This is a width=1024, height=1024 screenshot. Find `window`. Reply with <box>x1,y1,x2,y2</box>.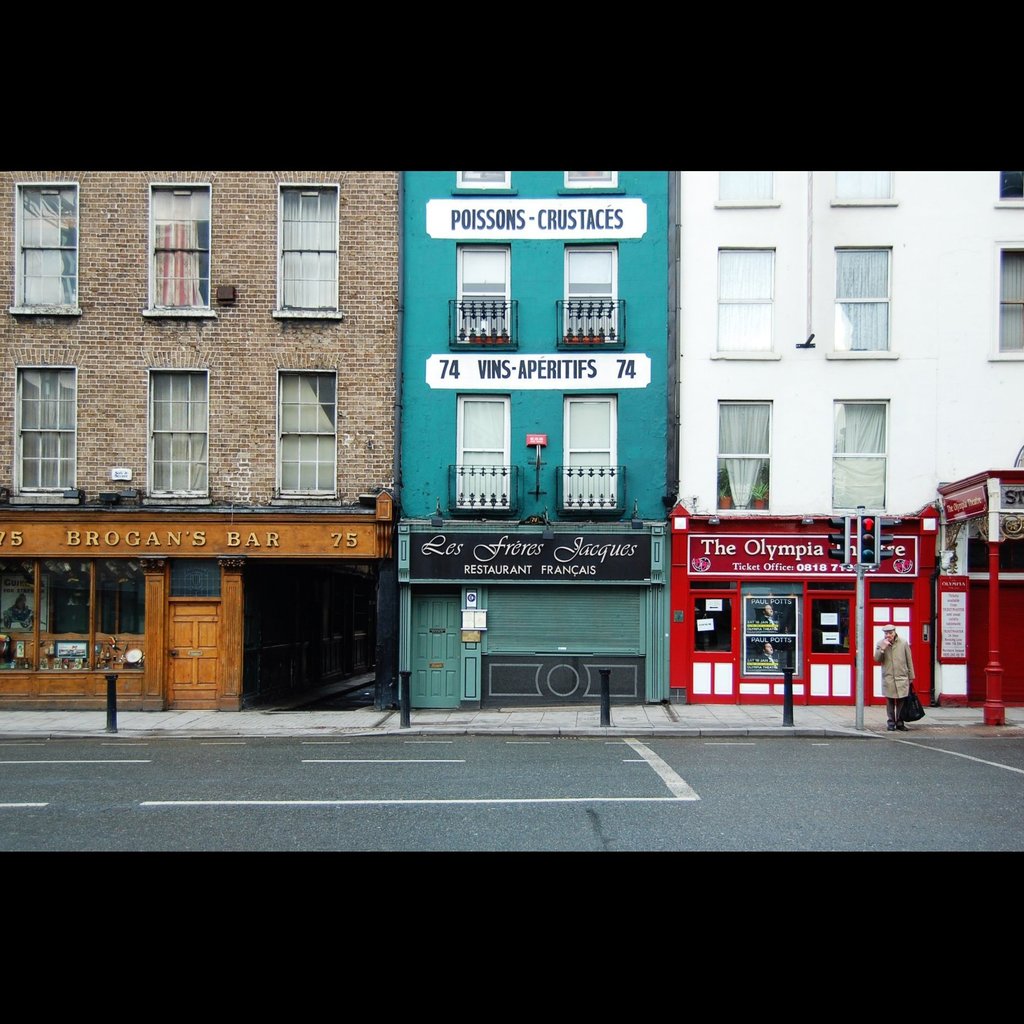
<box>712,241,782,360</box>.
